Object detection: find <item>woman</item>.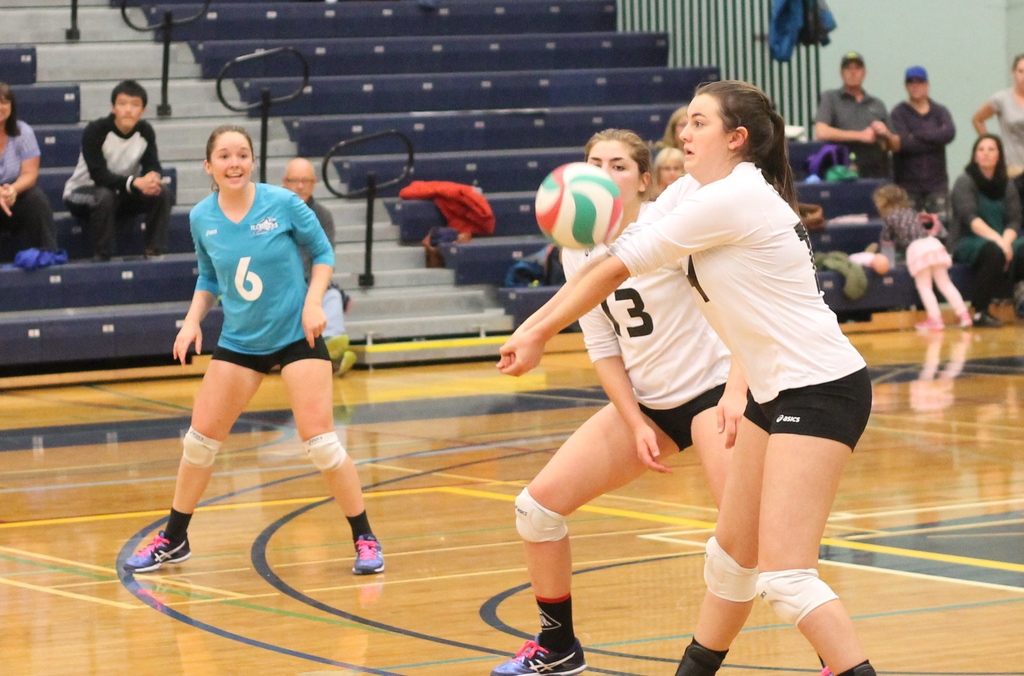
crop(0, 81, 69, 266).
